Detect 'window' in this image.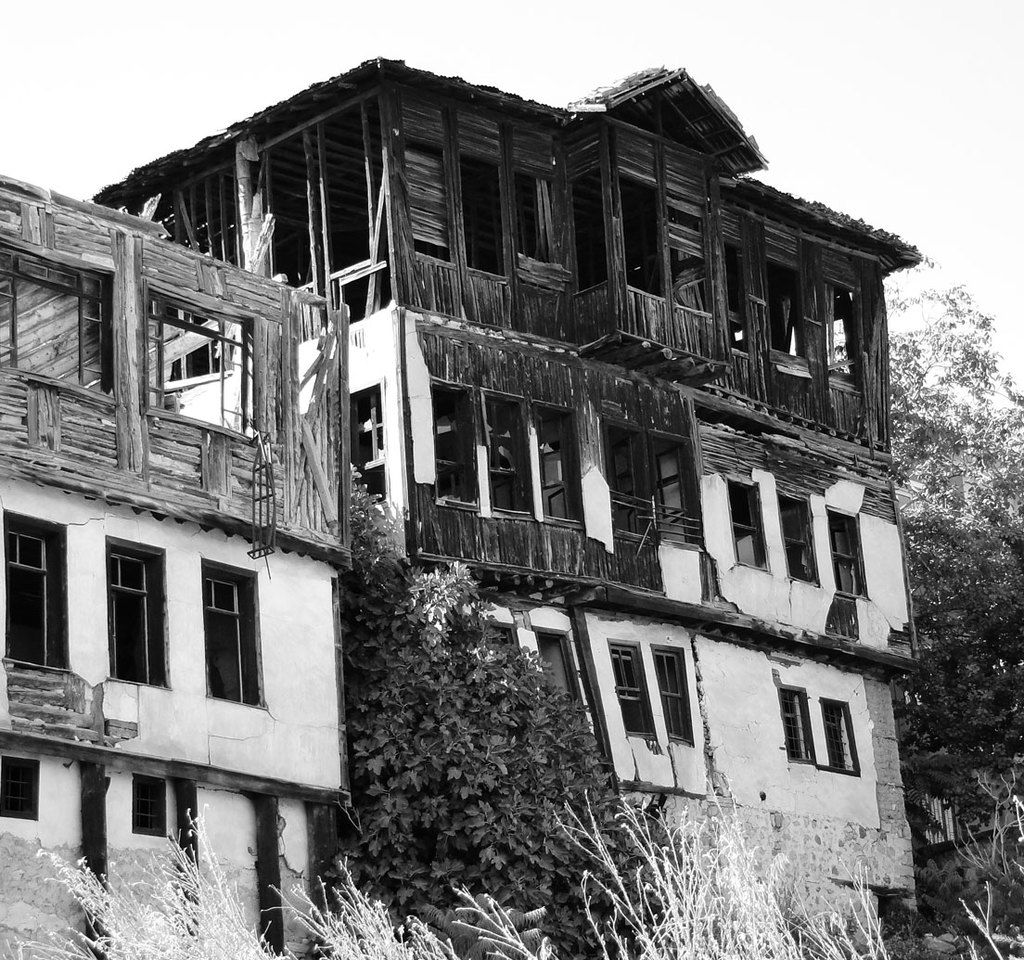
Detection: 608/636/653/739.
